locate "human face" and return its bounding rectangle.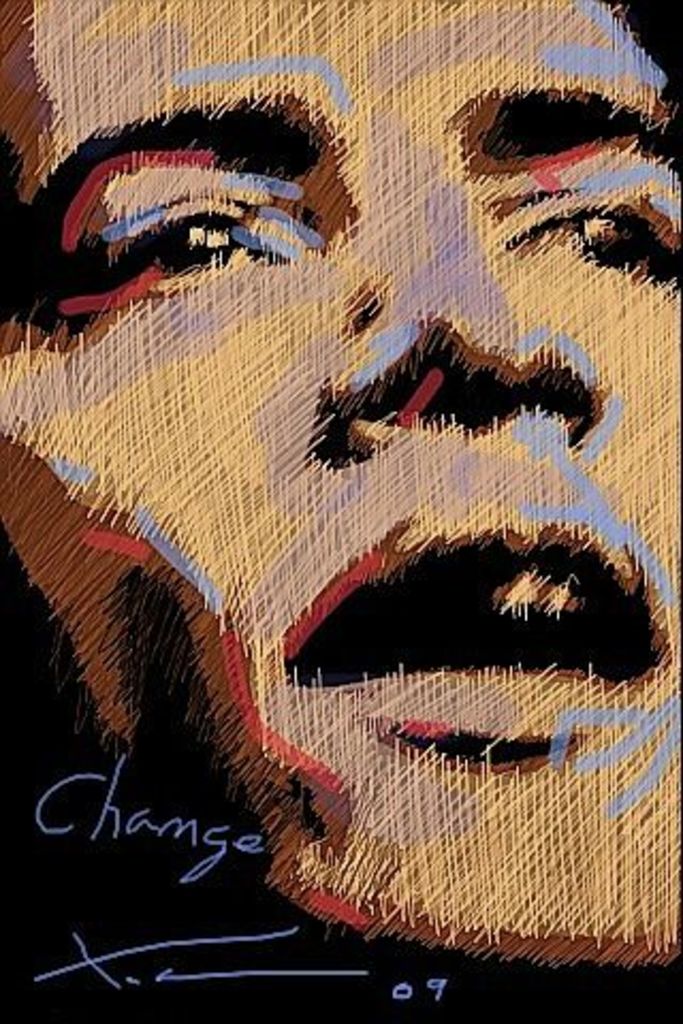
(left=0, top=0, right=681, bottom=964).
